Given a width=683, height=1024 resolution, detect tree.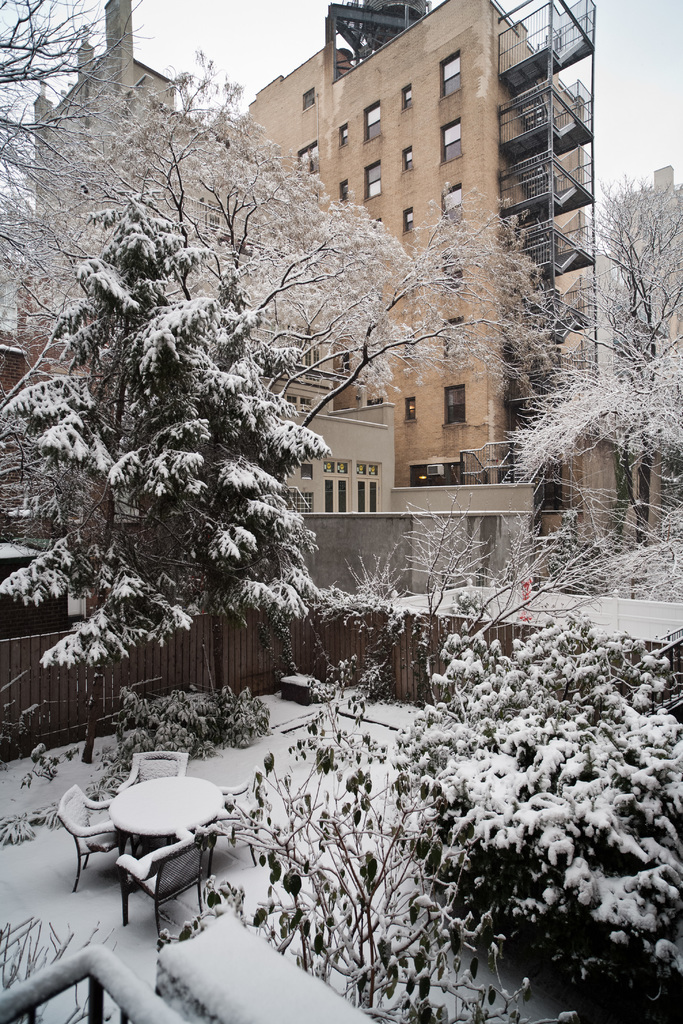
[0,0,553,502].
